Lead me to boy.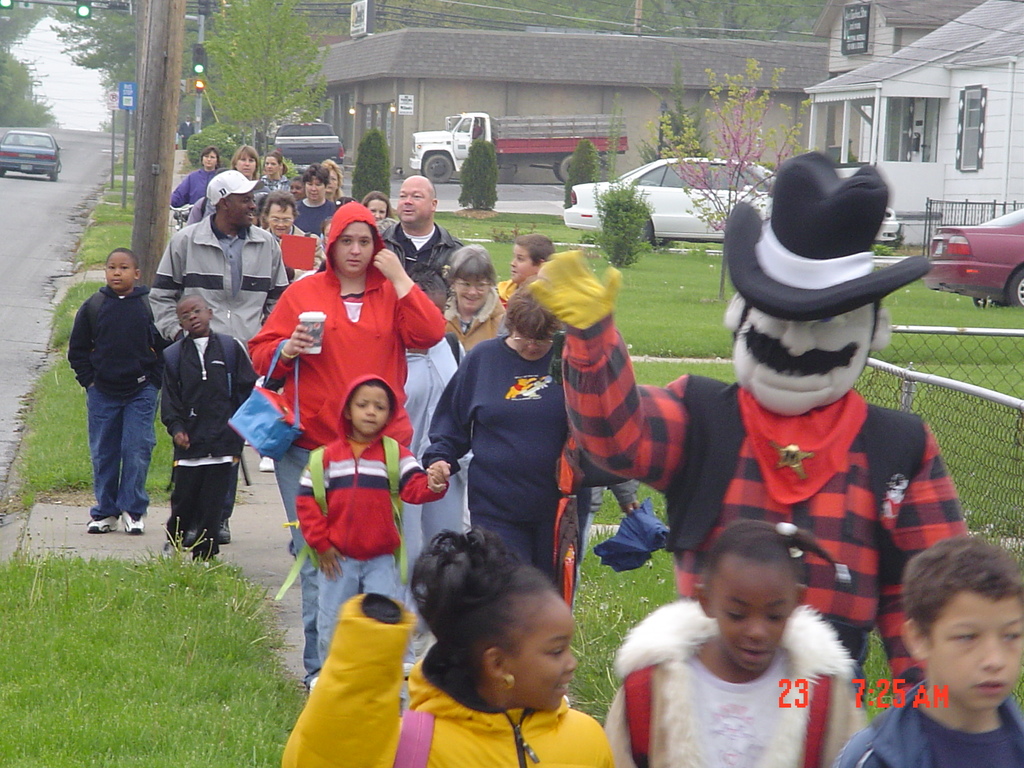
Lead to left=381, top=173, right=467, bottom=280.
